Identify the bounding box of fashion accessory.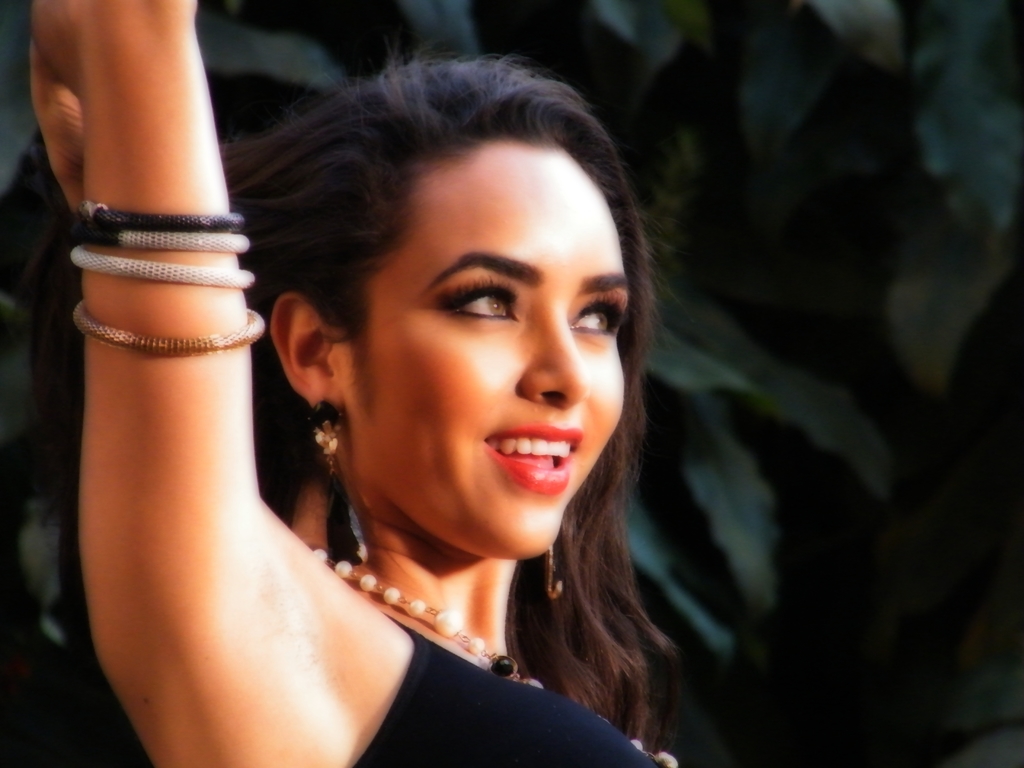
312,393,339,479.
